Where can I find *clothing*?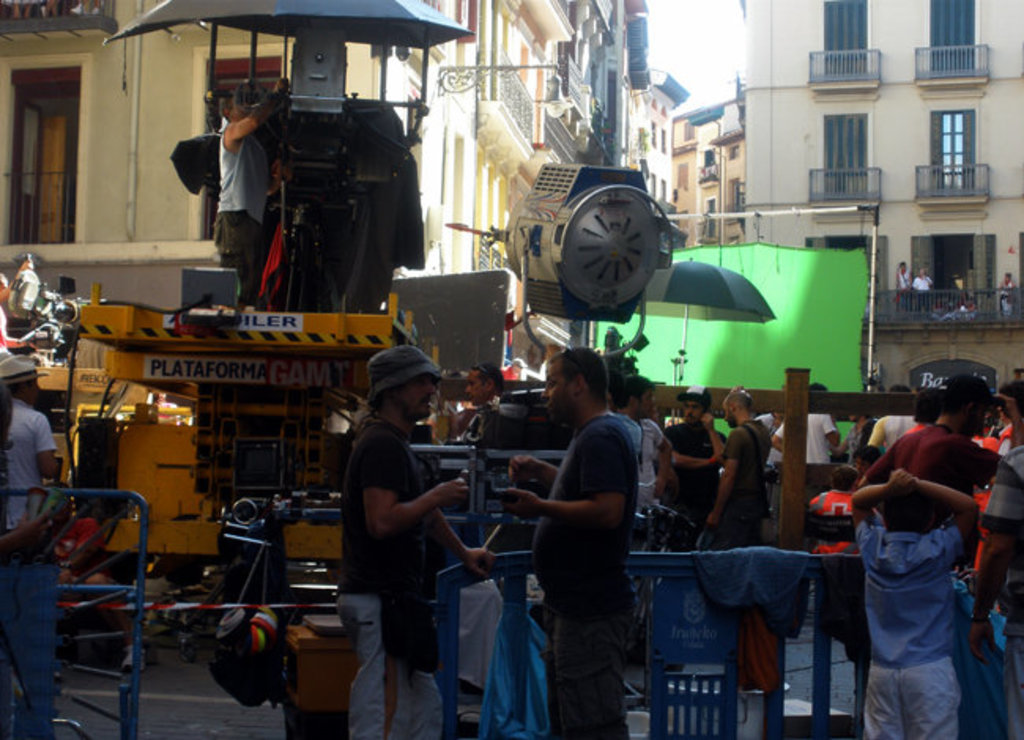
You can find it at locate(841, 406, 877, 466).
